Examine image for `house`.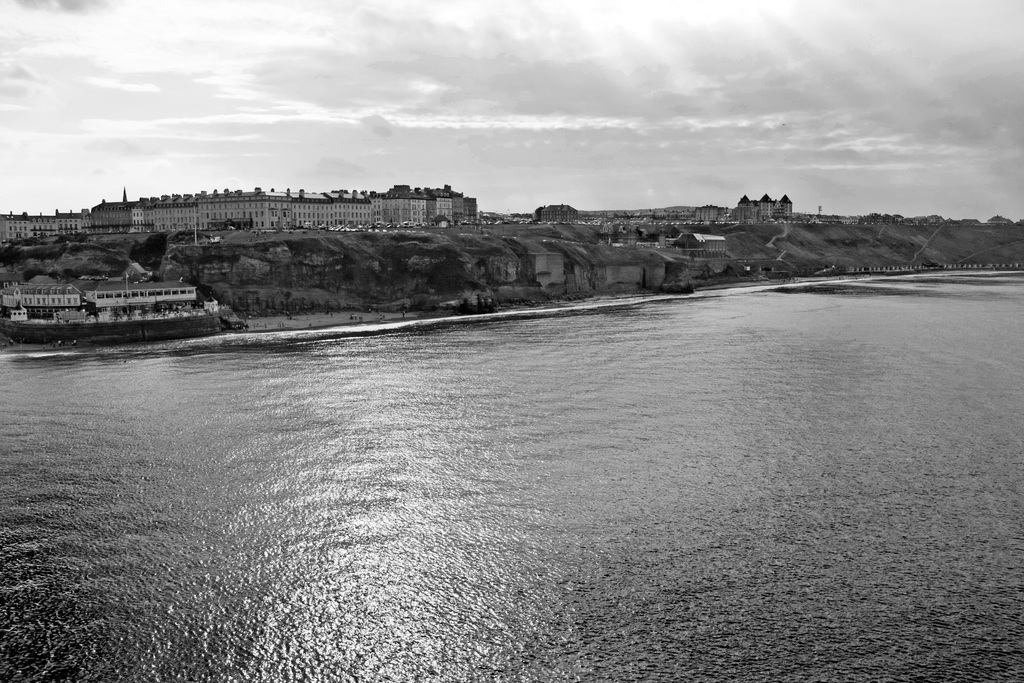
Examination result: BBox(0, 183, 476, 235).
